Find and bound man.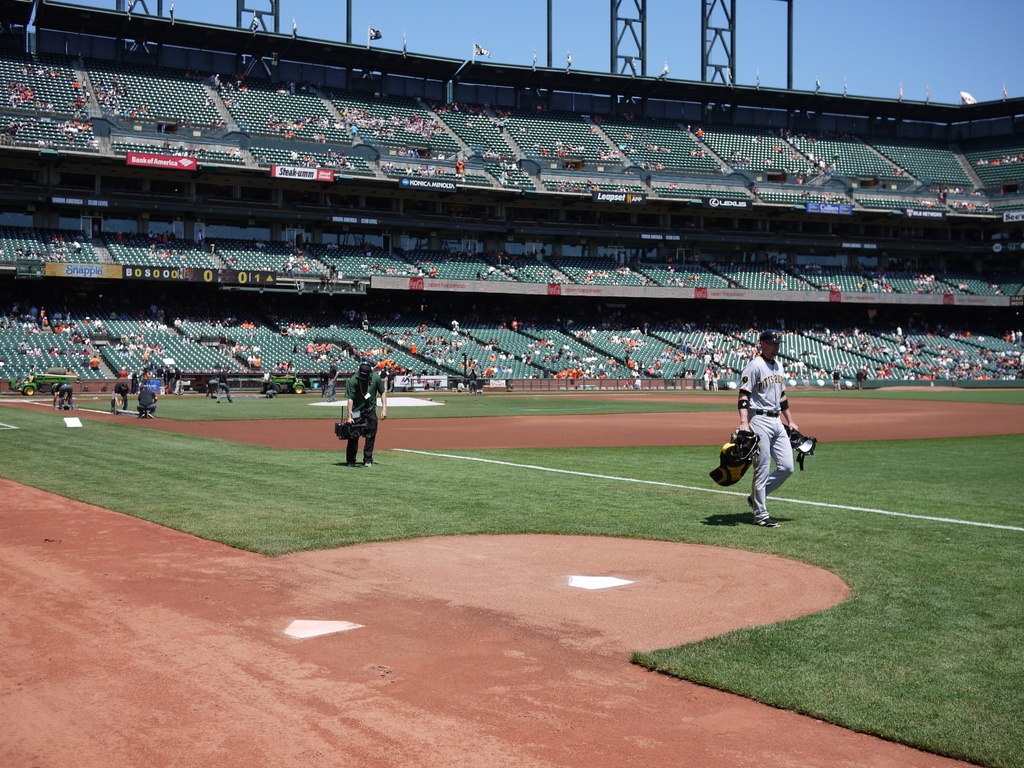
Bound: [91,315,103,326].
